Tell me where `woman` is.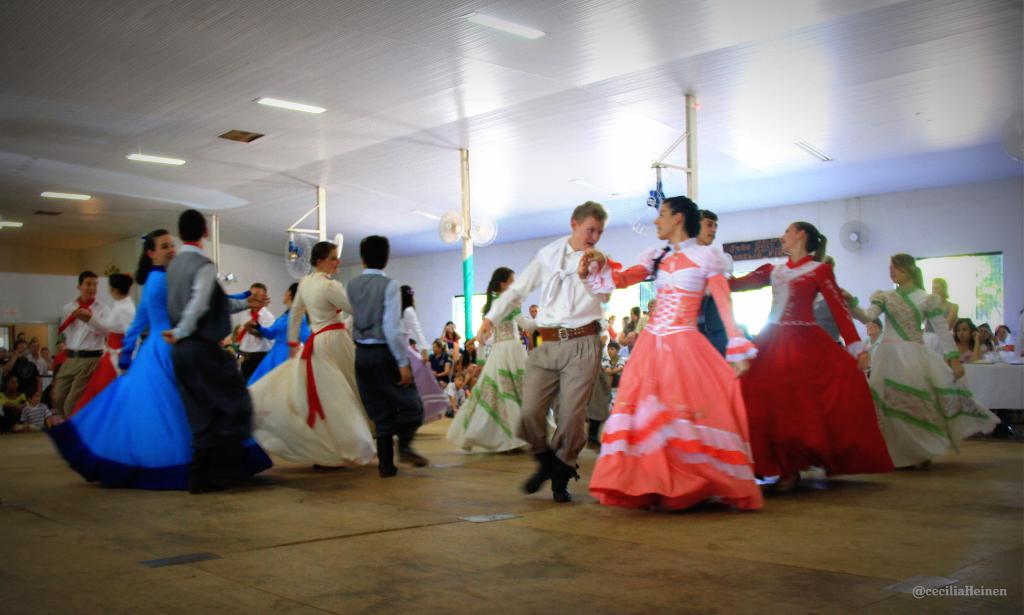
`woman` is at Rect(585, 193, 758, 511).
